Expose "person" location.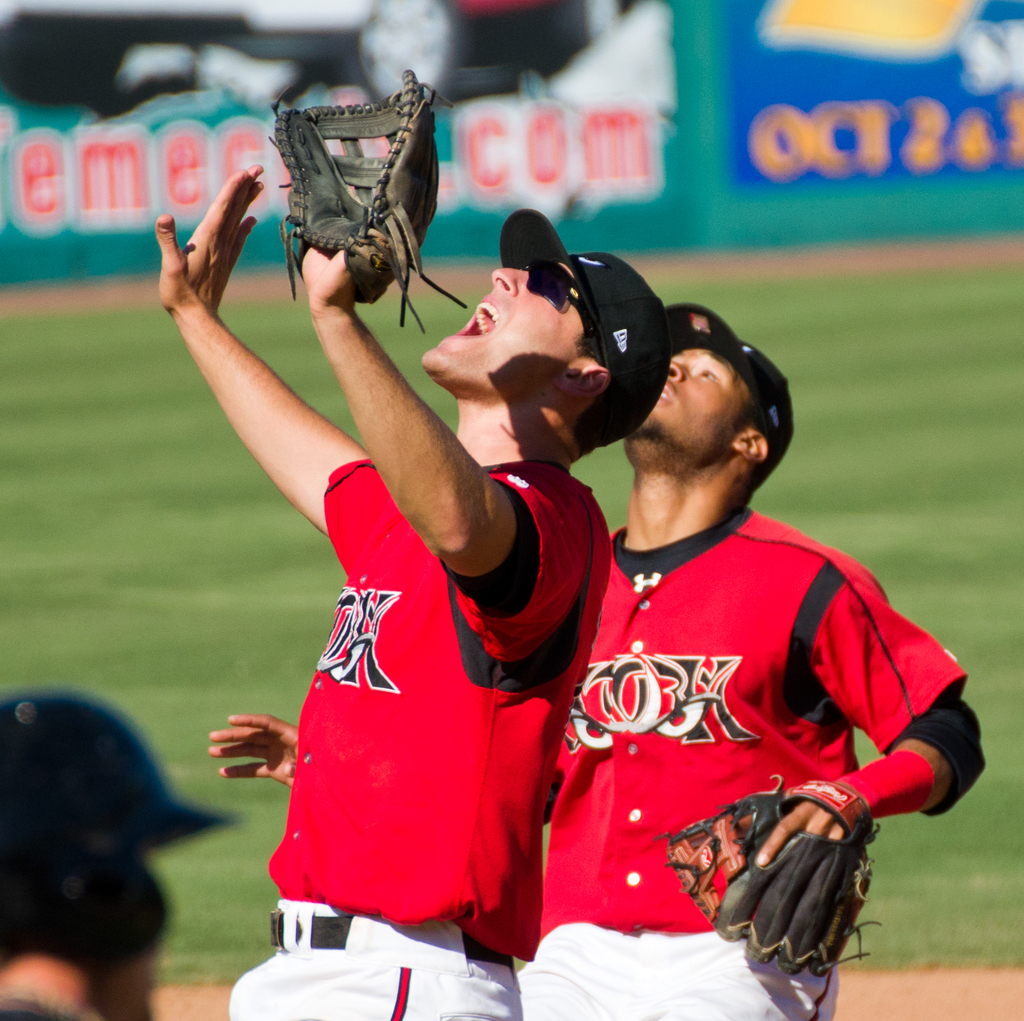
Exposed at detection(210, 291, 984, 1015).
